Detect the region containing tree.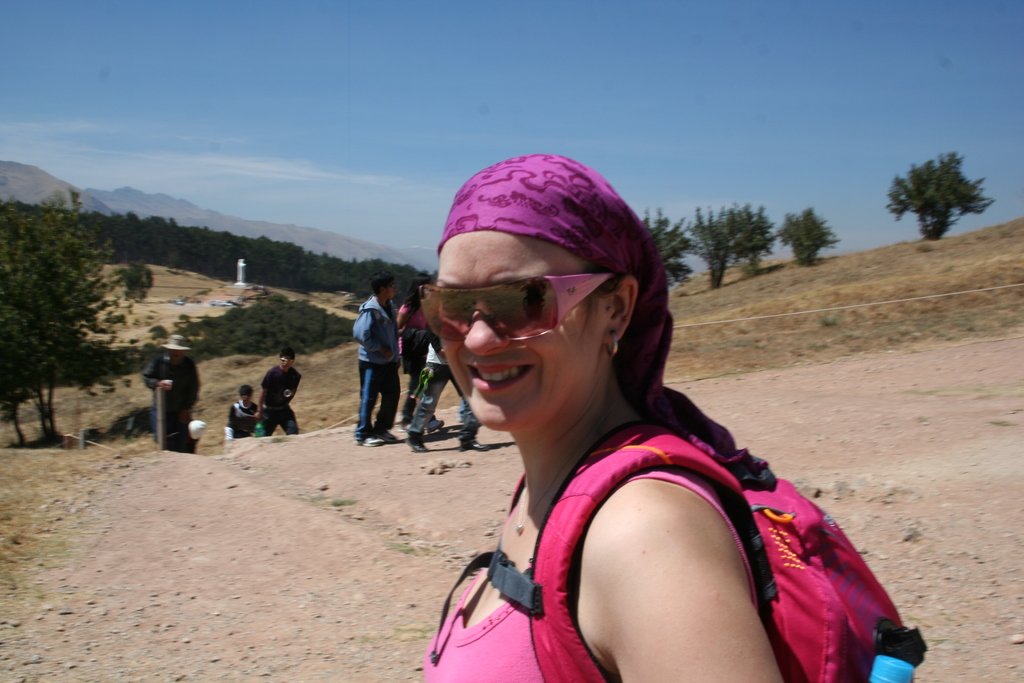
bbox=[6, 166, 125, 440].
